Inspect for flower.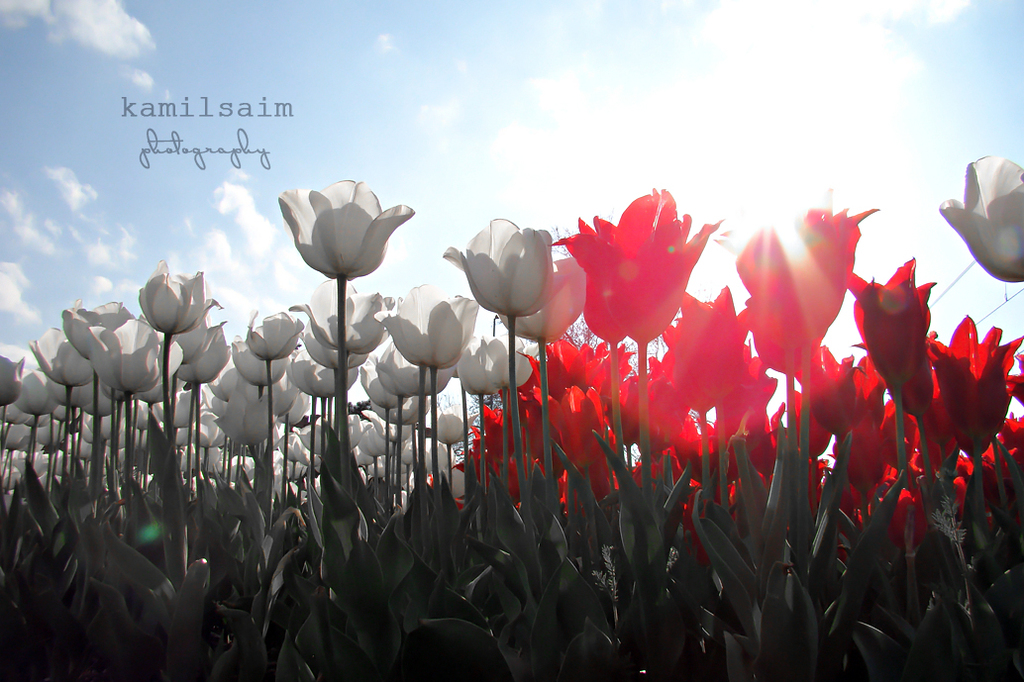
Inspection: bbox=[14, 367, 56, 419].
